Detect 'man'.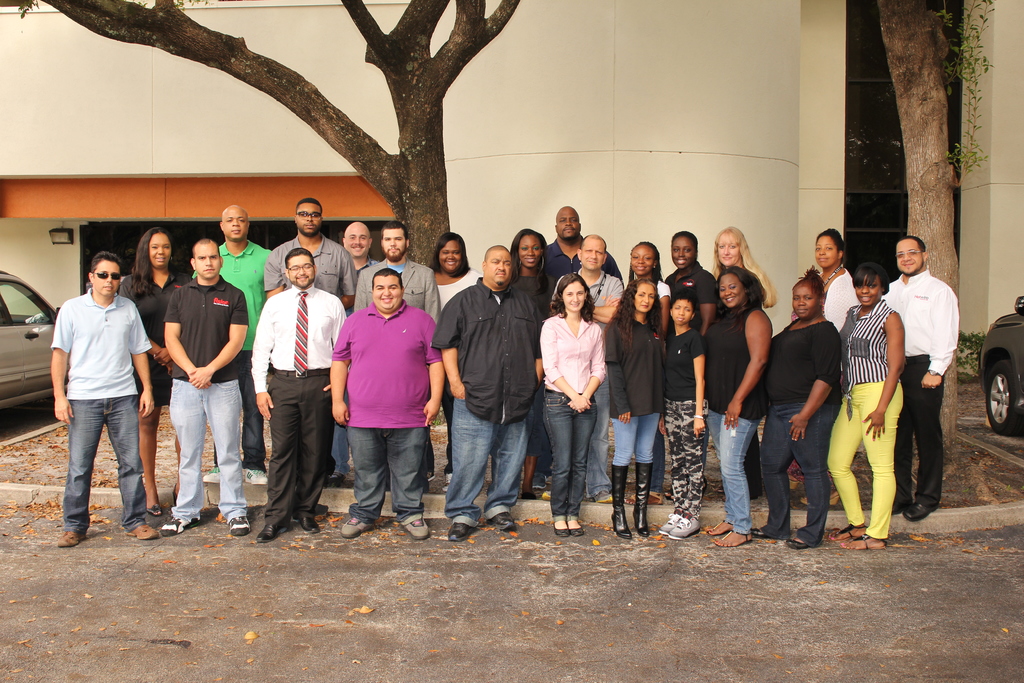
Detected at select_region(163, 238, 248, 534).
